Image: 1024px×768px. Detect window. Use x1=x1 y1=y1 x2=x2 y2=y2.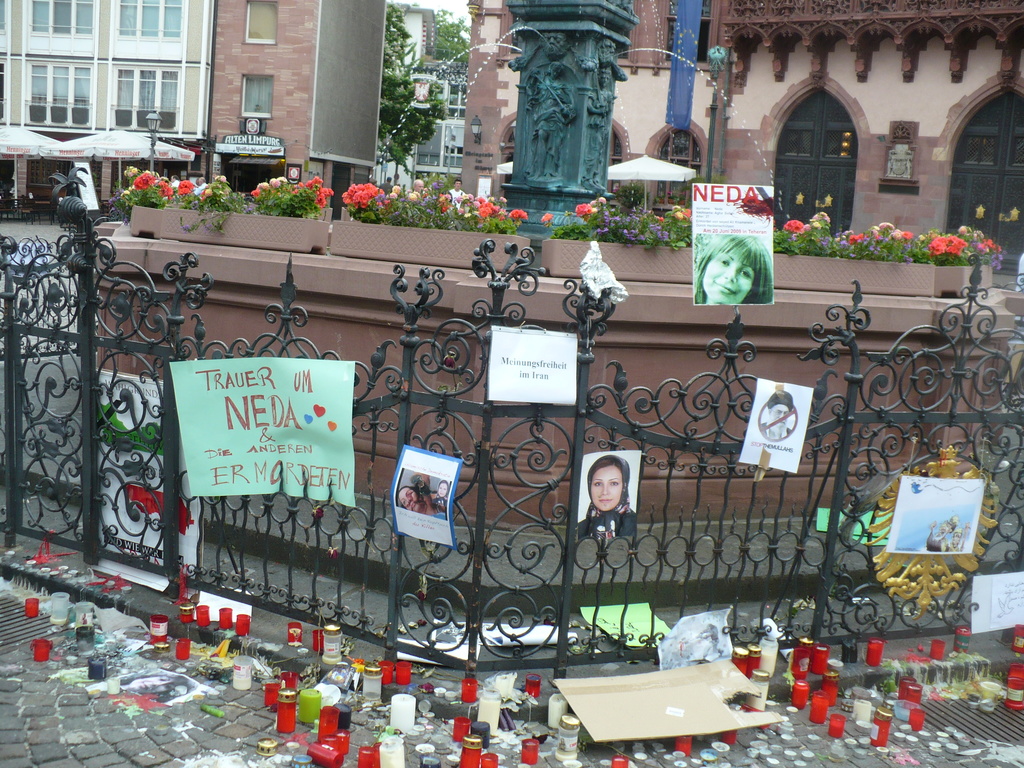
x1=445 y1=80 x2=467 y2=120.
